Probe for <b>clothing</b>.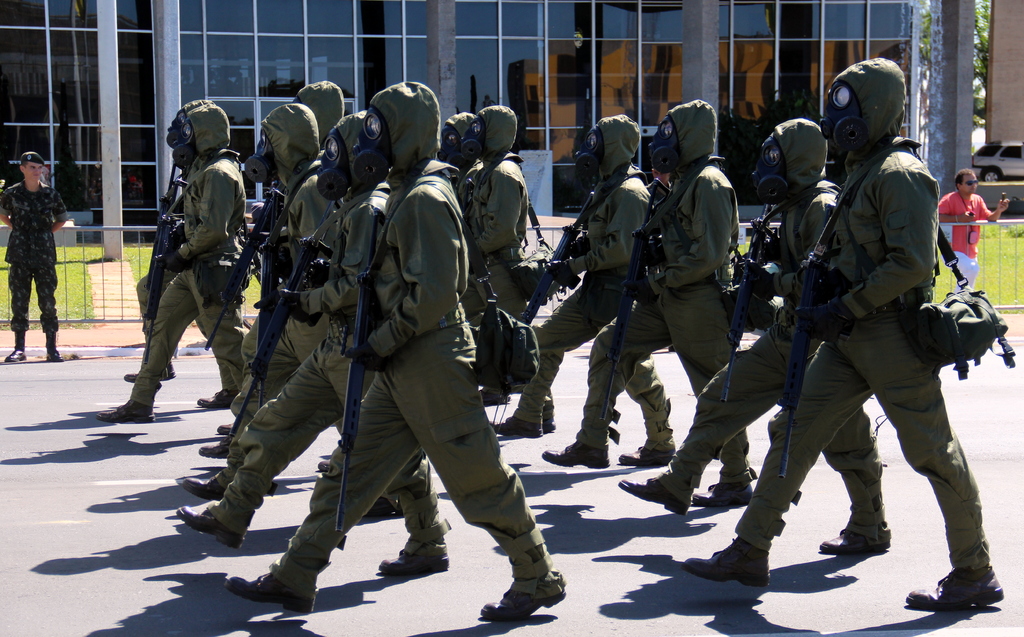
Probe result: BBox(125, 96, 212, 339).
